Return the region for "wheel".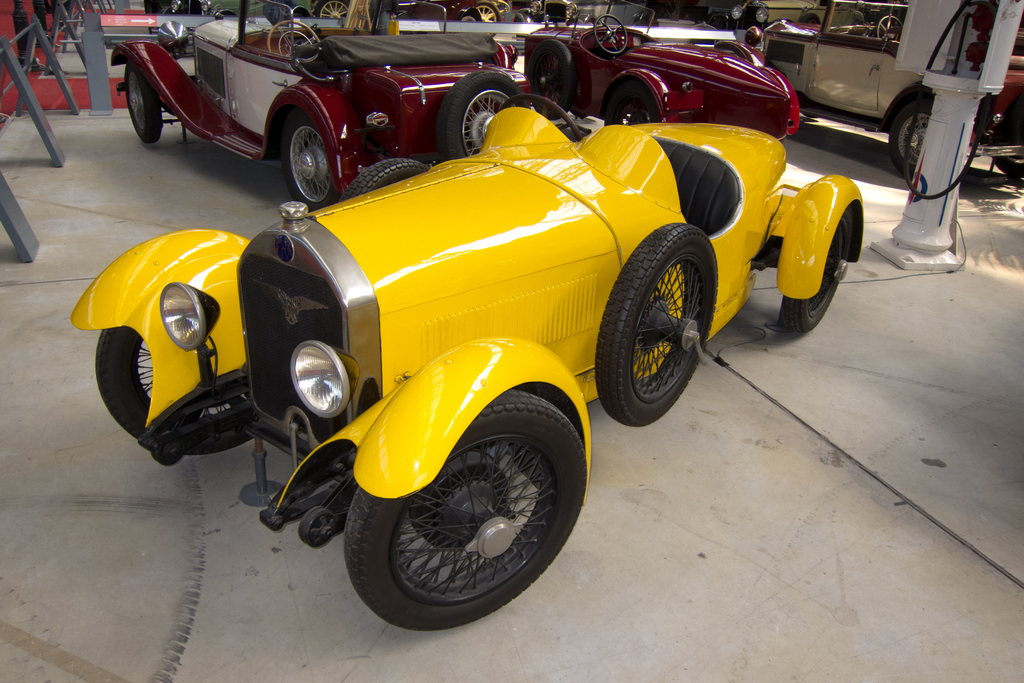
locate(467, 2, 499, 23).
